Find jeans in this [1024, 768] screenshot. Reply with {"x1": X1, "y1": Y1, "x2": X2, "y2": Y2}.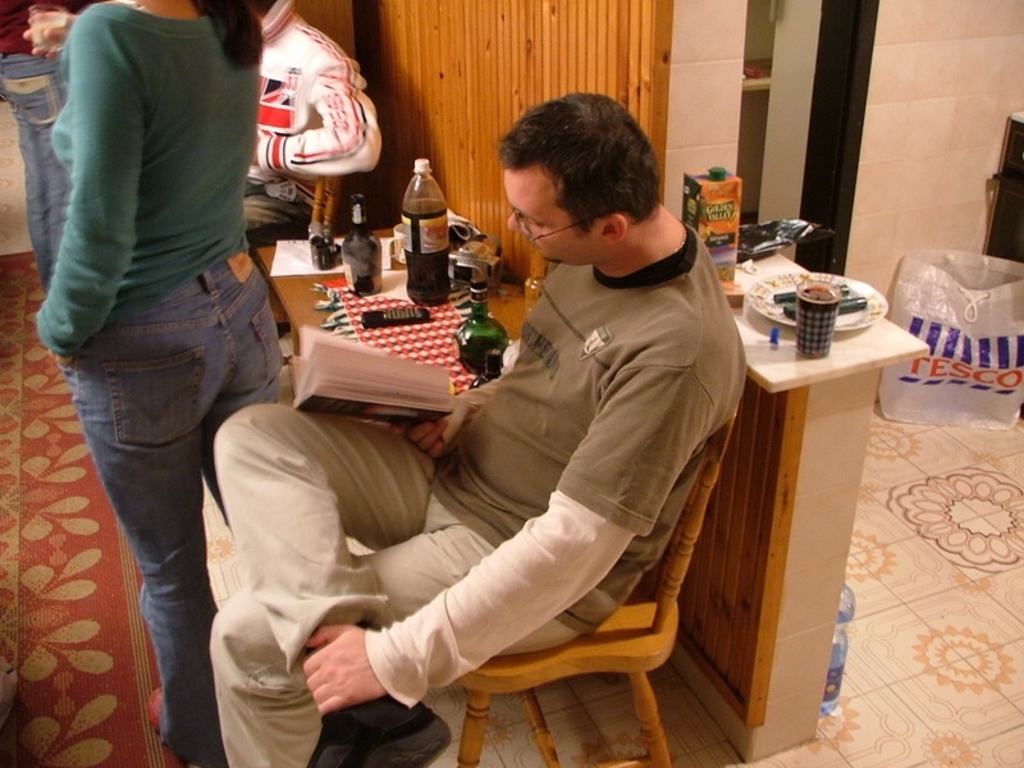
{"x1": 59, "y1": 278, "x2": 289, "y2": 767}.
